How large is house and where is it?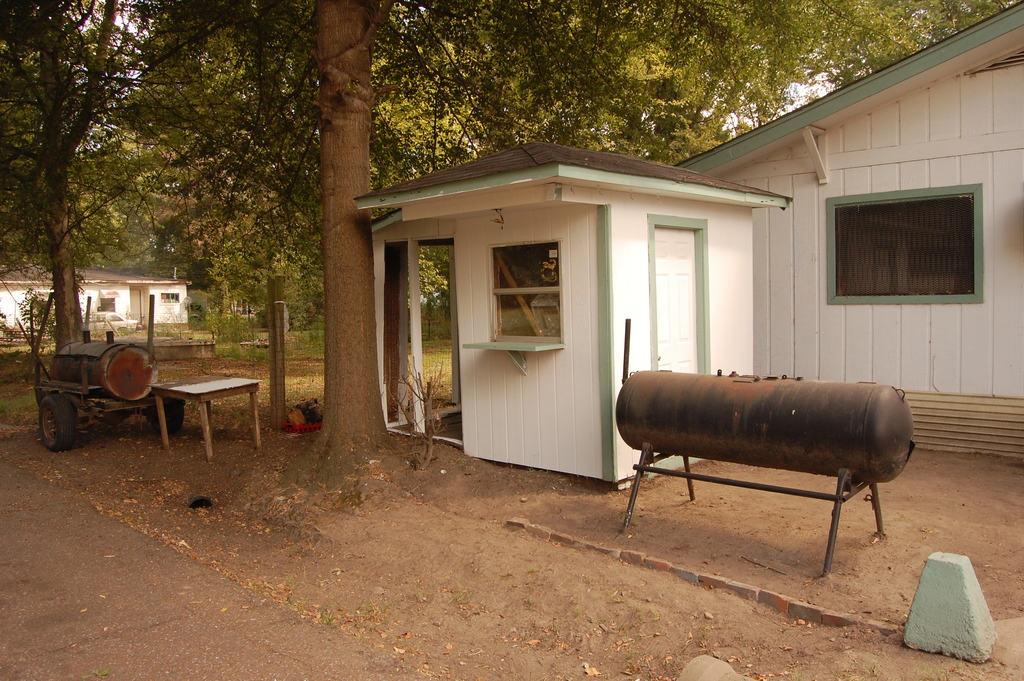
Bounding box: <region>349, 0, 1023, 491</region>.
